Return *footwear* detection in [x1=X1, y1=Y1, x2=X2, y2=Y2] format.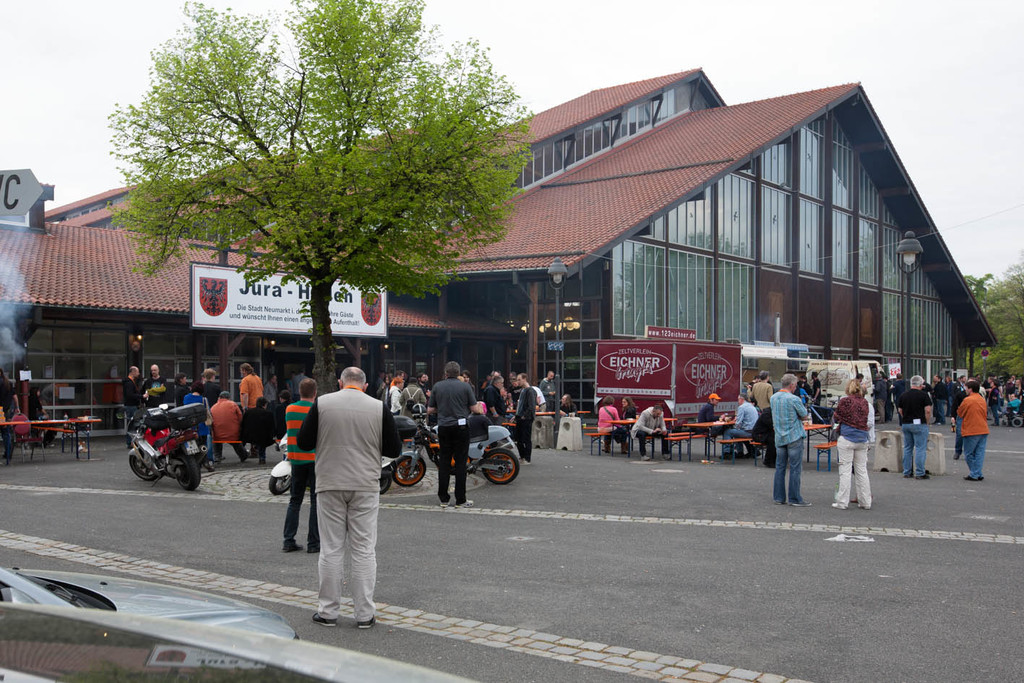
[x1=643, y1=455, x2=651, y2=460].
